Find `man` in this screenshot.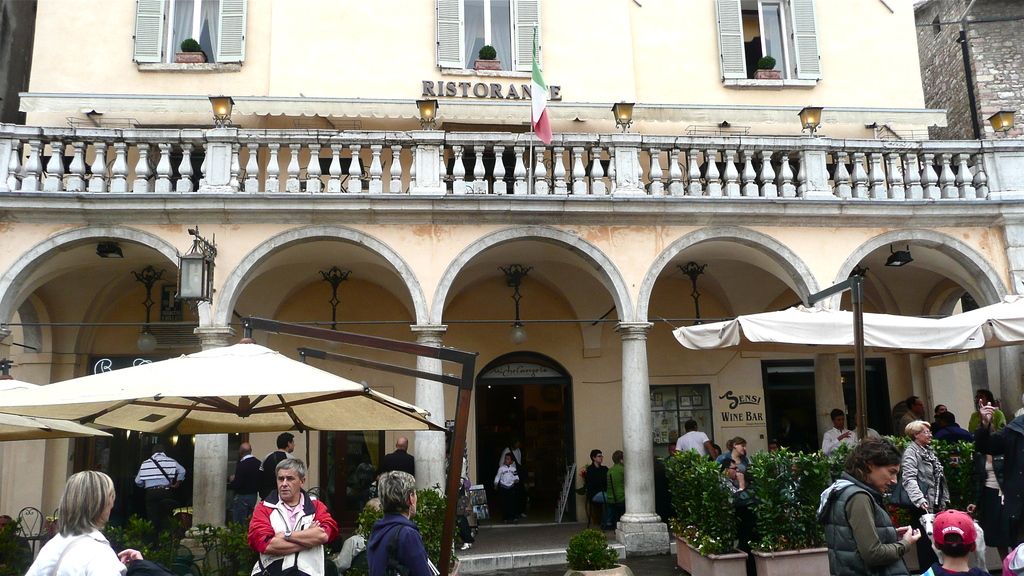
The bounding box for `man` is Rect(239, 458, 337, 575).
